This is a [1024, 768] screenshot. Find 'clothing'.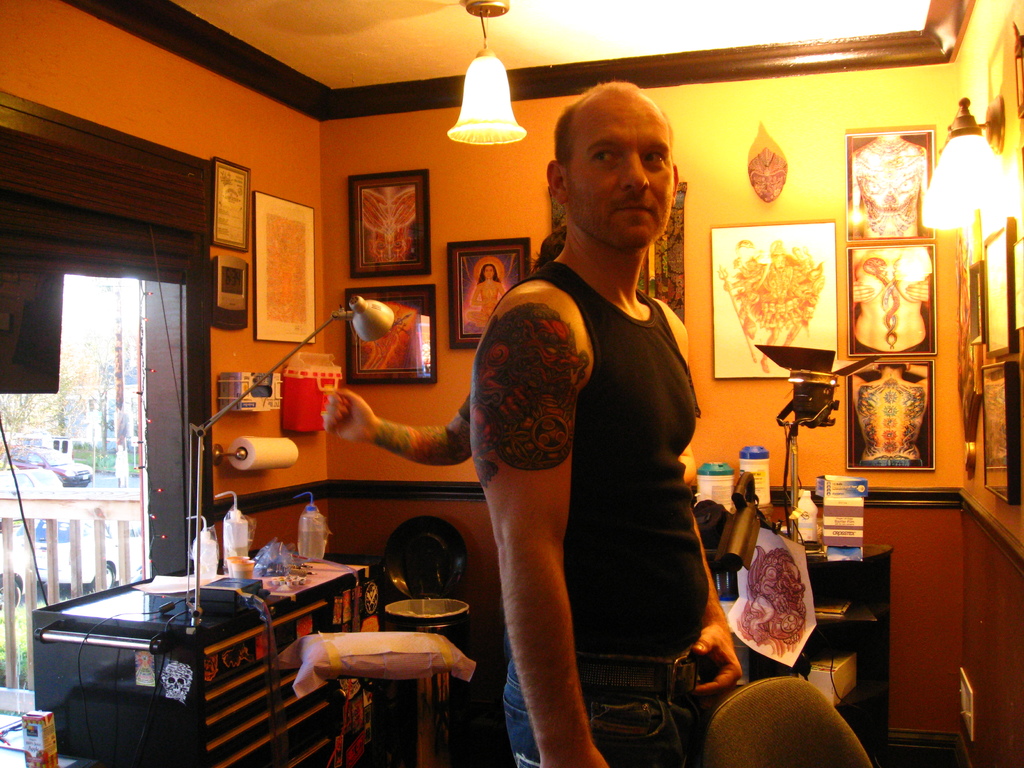
Bounding box: {"left": 457, "top": 191, "right": 721, "bottom": 719}.
